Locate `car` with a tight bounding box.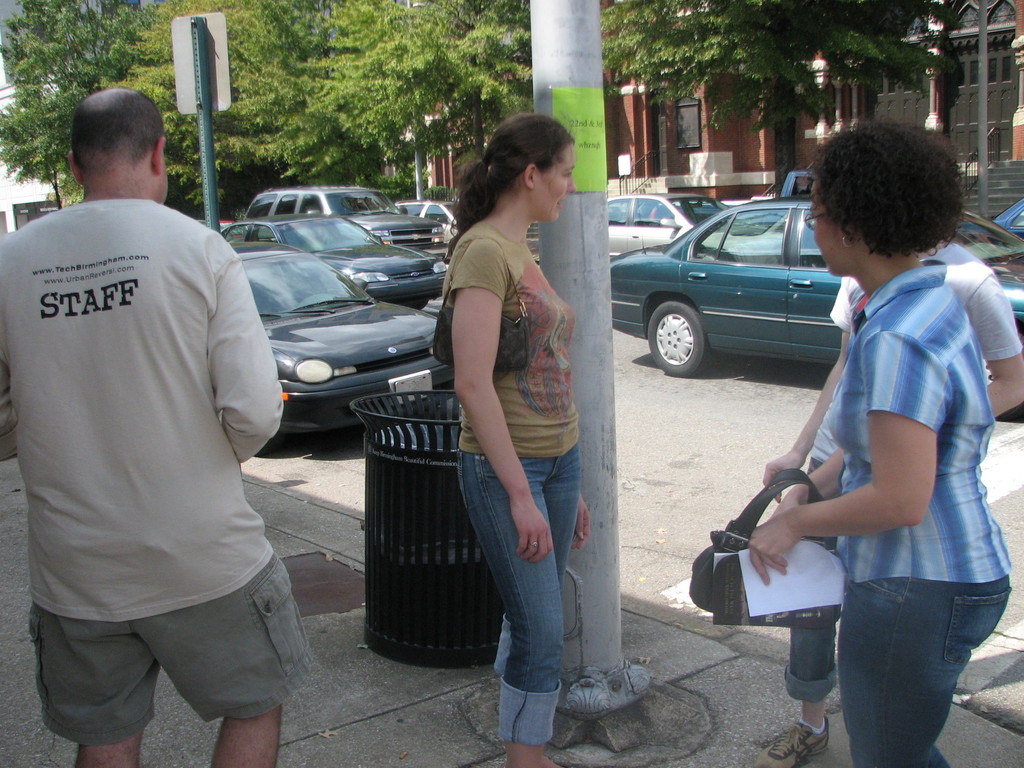
{"left": 220, "top": 189, "right": 1023, "bottom": 449}.
